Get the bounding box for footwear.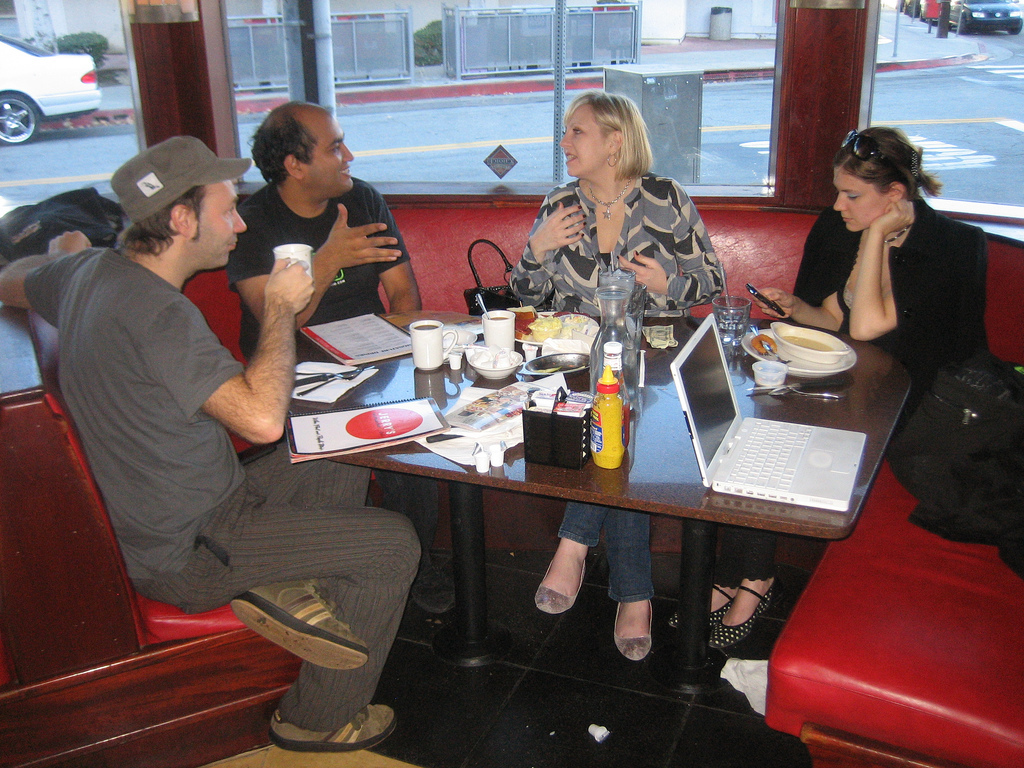
231:577:371:674.
